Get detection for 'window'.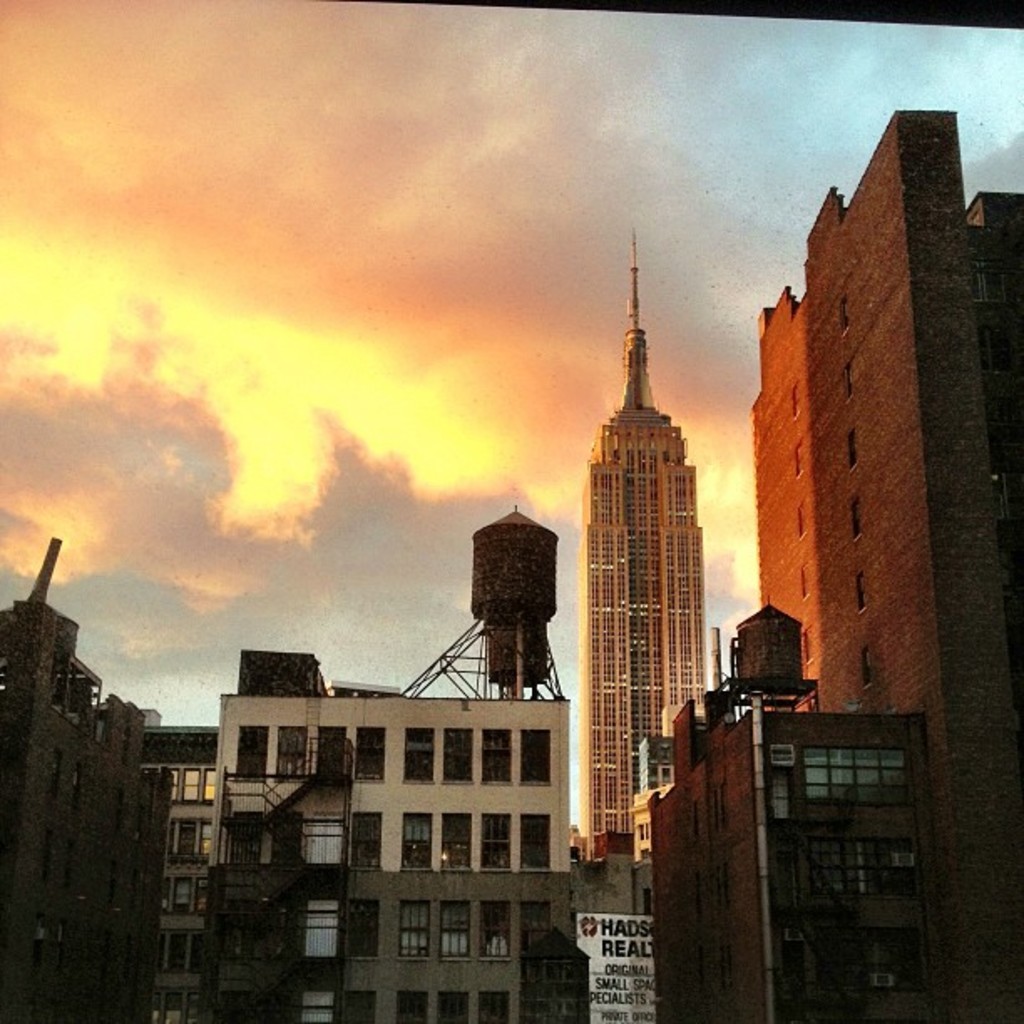
Detection: {"x1": 788, "y1": 388, "x2": 796, "y2": 417}.
